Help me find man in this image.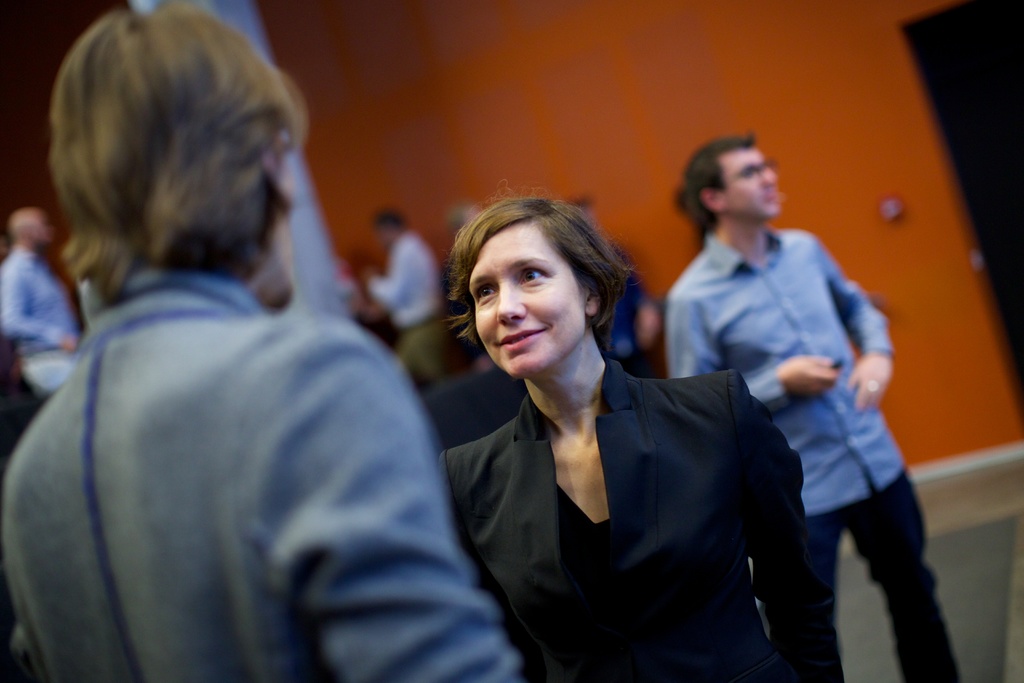
Found it: [666,135,960,682].
